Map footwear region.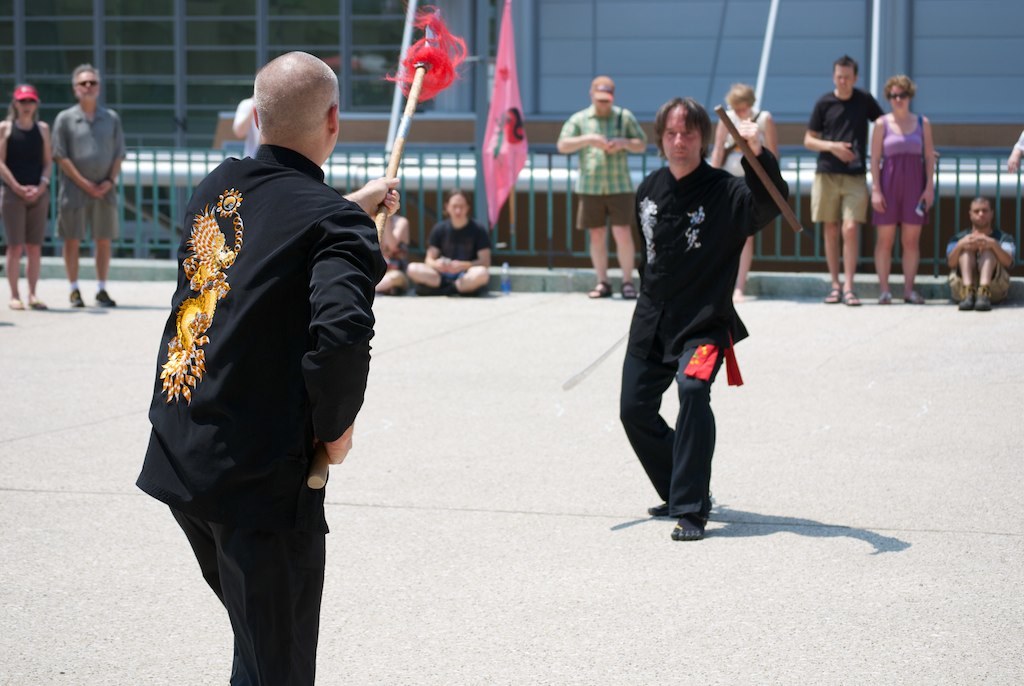
Mapped to 977/292/989/315.
